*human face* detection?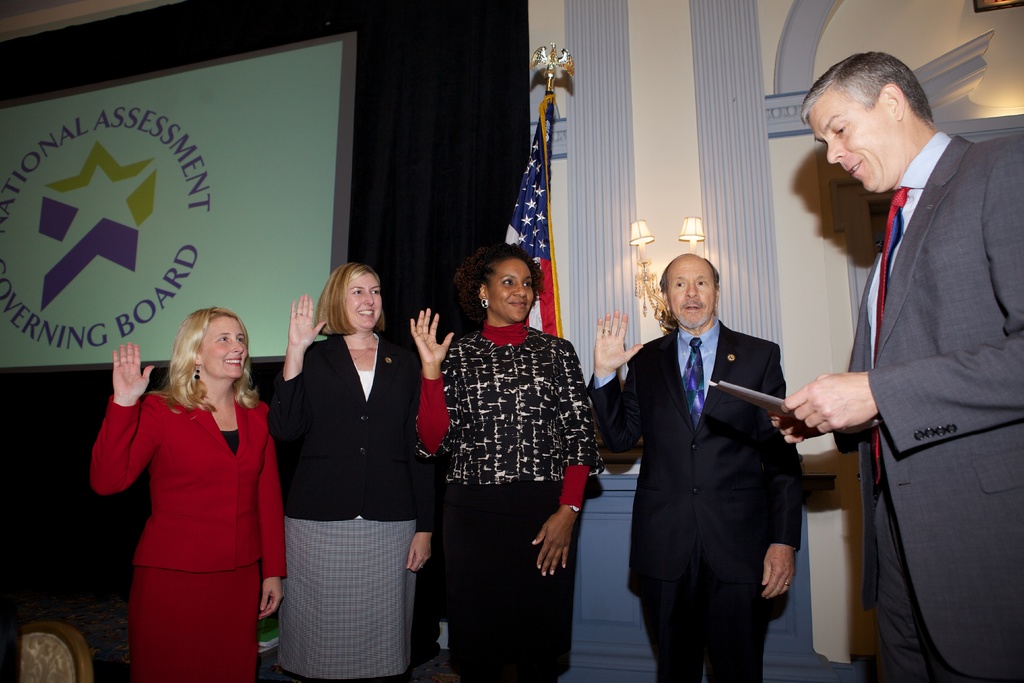
(left=809, top=108, right=906, bottom=192)
